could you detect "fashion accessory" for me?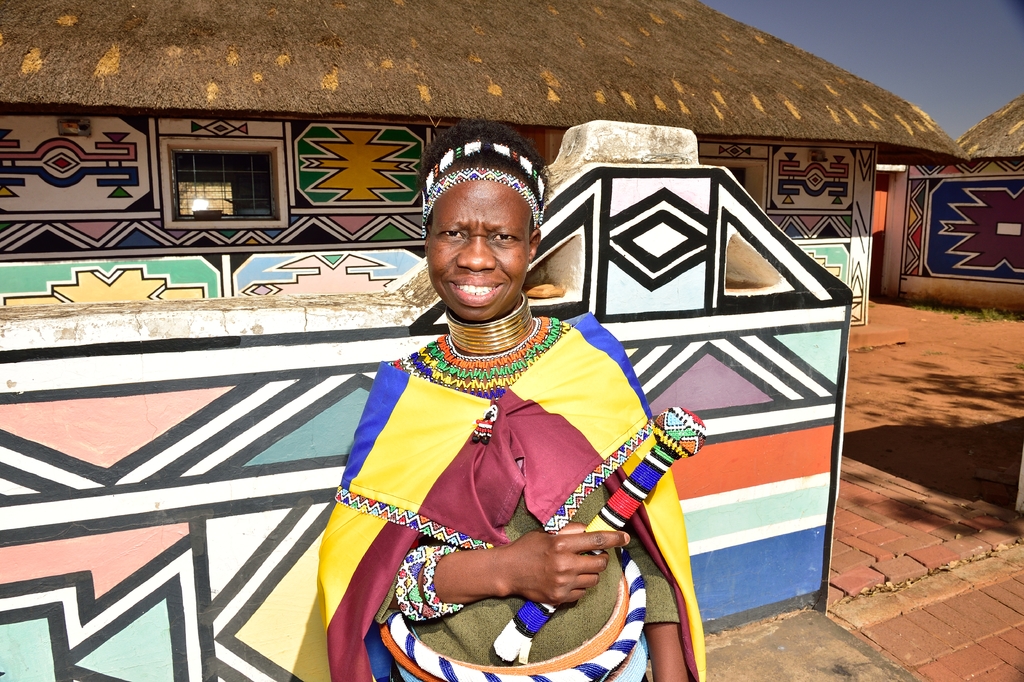
Detection result: bbox=(396, 544, 428, 620).
